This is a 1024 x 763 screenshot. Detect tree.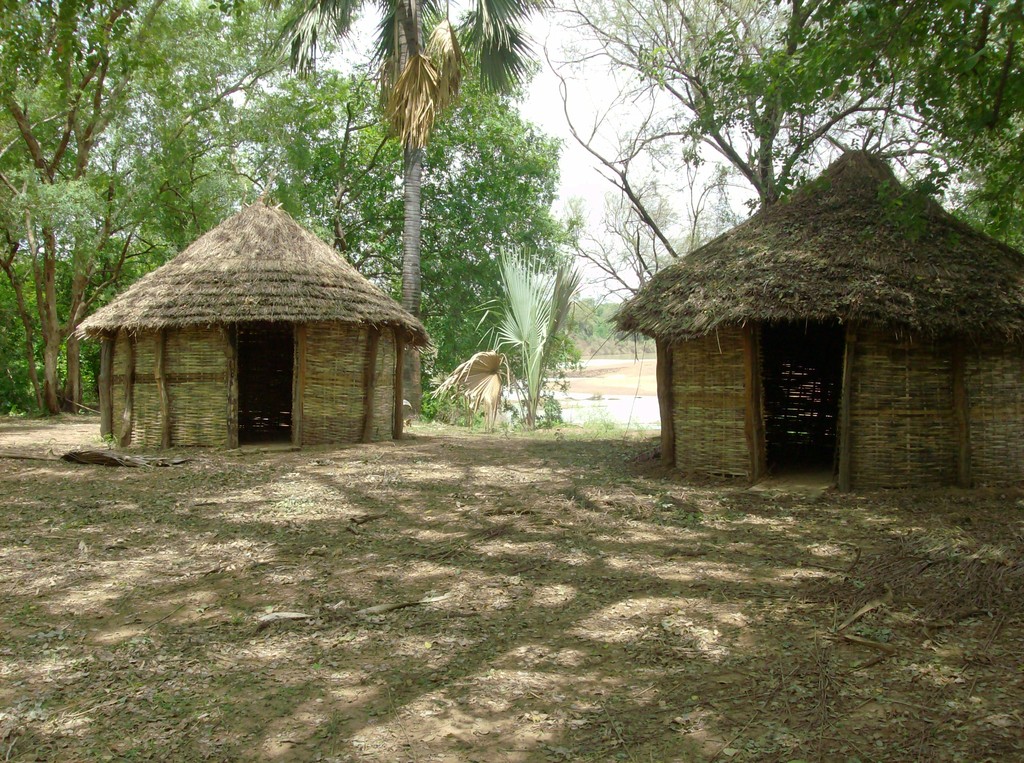
678,0,1023,251.
